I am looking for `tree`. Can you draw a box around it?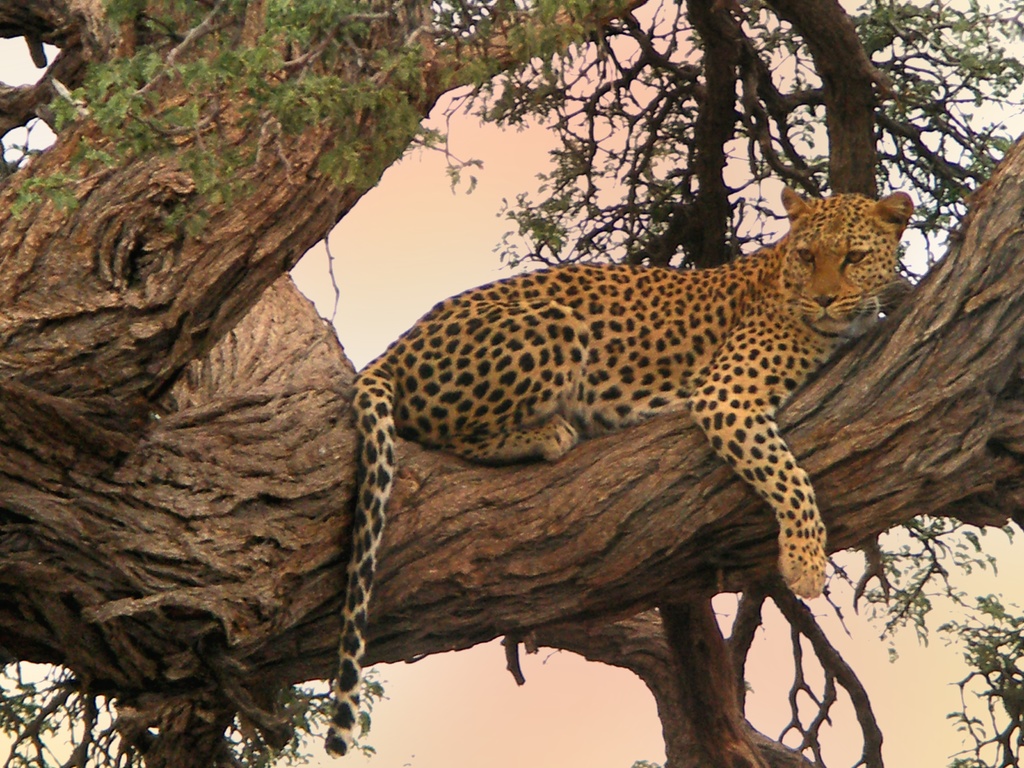
Sure, the bounding box is detection(0, 0, 1023, 767).
